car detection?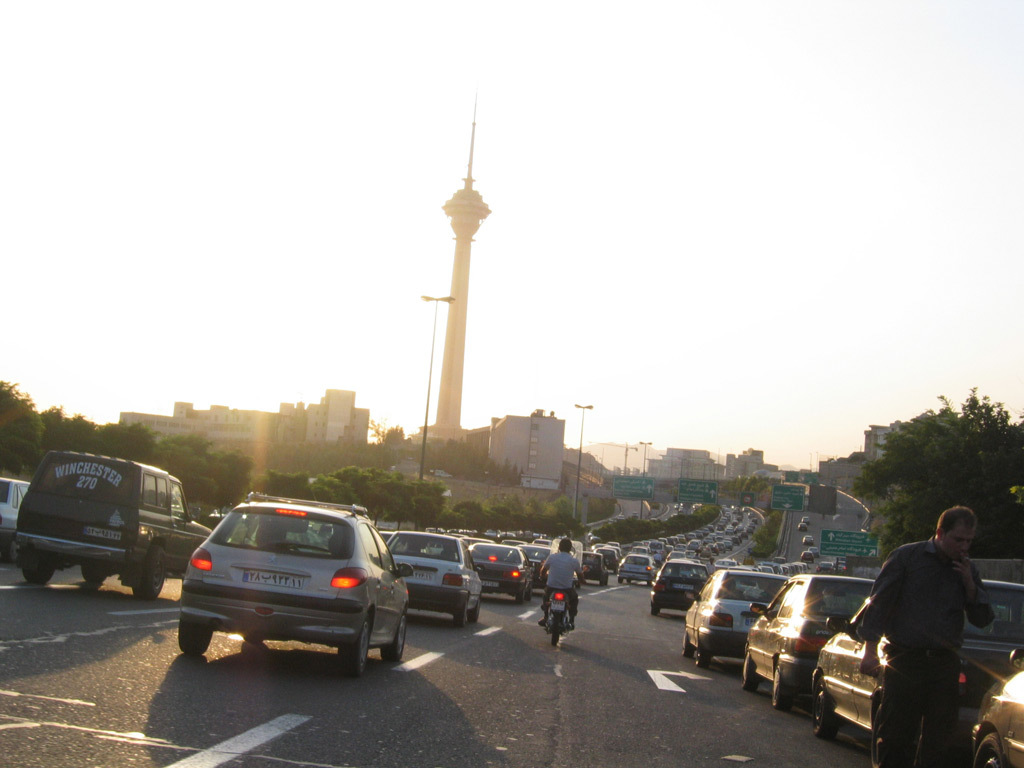
box(809, 571, 1023, 746)
